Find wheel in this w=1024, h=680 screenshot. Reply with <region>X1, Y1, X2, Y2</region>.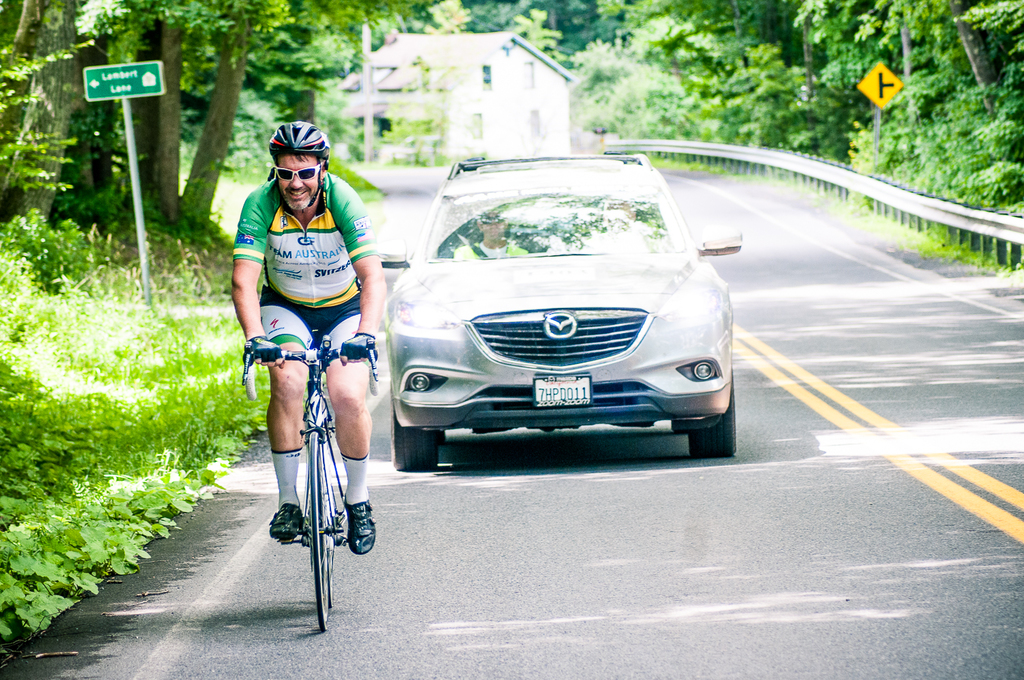
<region>672, 421, 692, 437</region>.
